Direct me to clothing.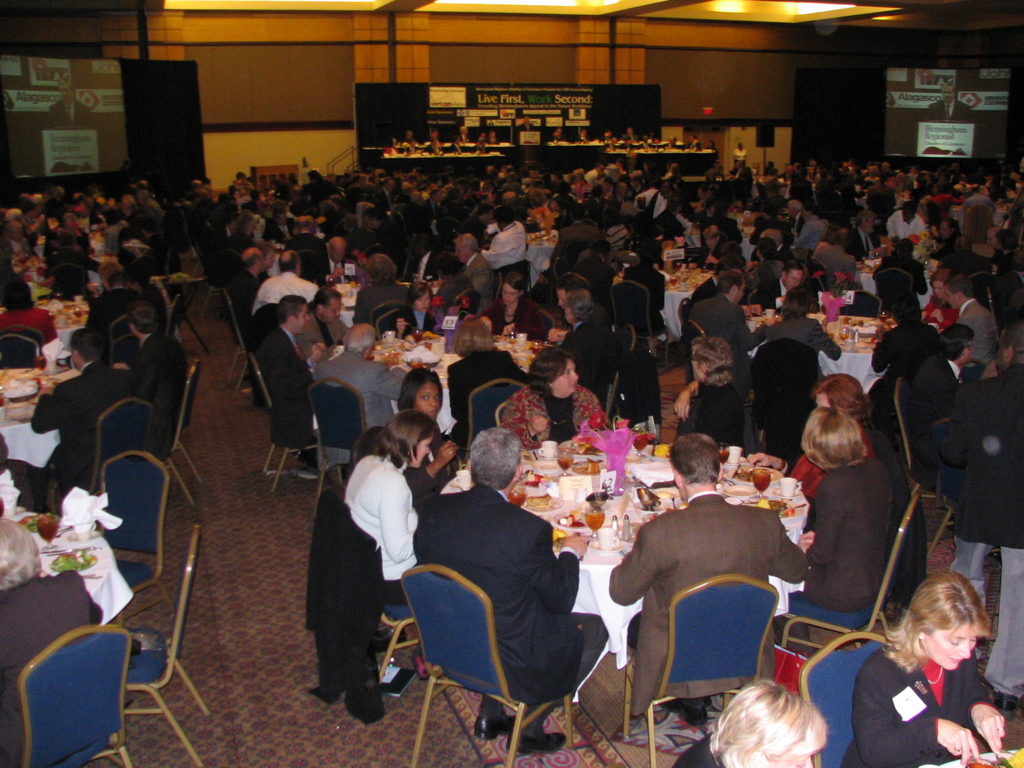
Direction: bbox(927, 99, 972, 123).
